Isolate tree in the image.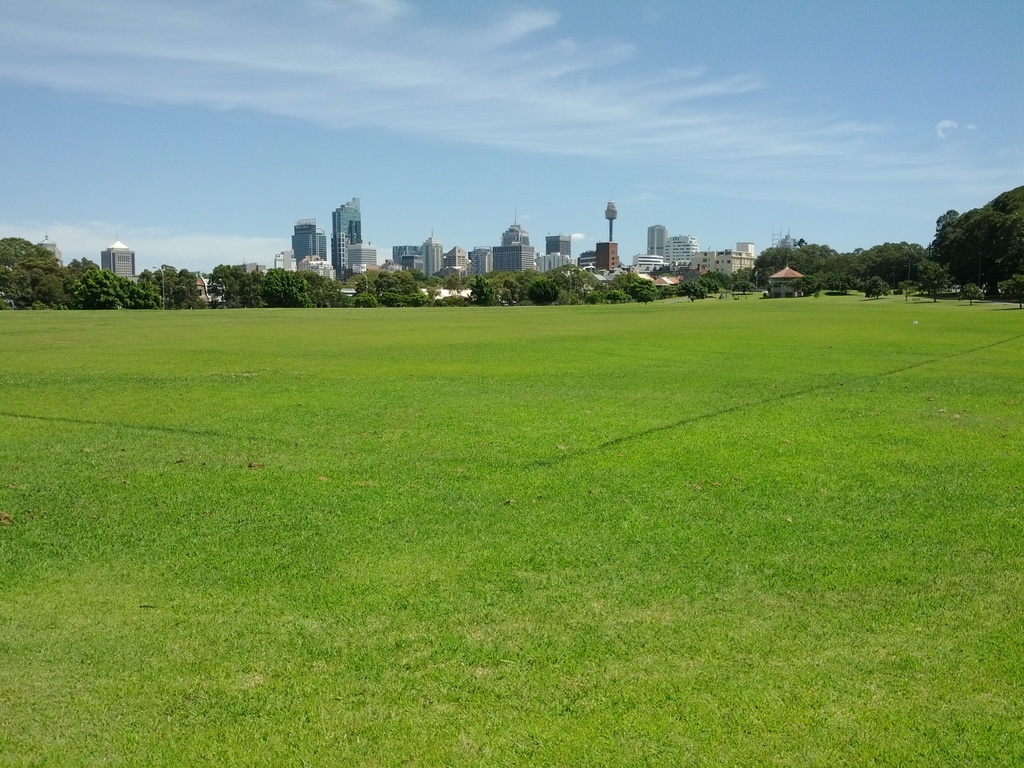
Isolated region: (left=526, top=278, right=561, bottom=307).
